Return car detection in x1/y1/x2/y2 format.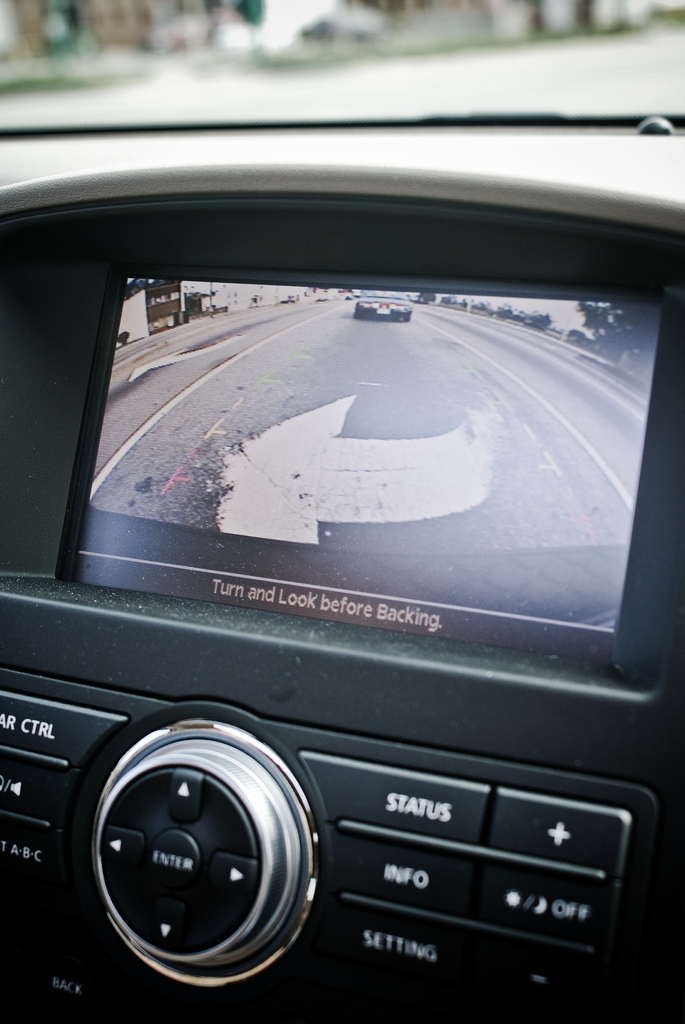
352/287/414/319.
